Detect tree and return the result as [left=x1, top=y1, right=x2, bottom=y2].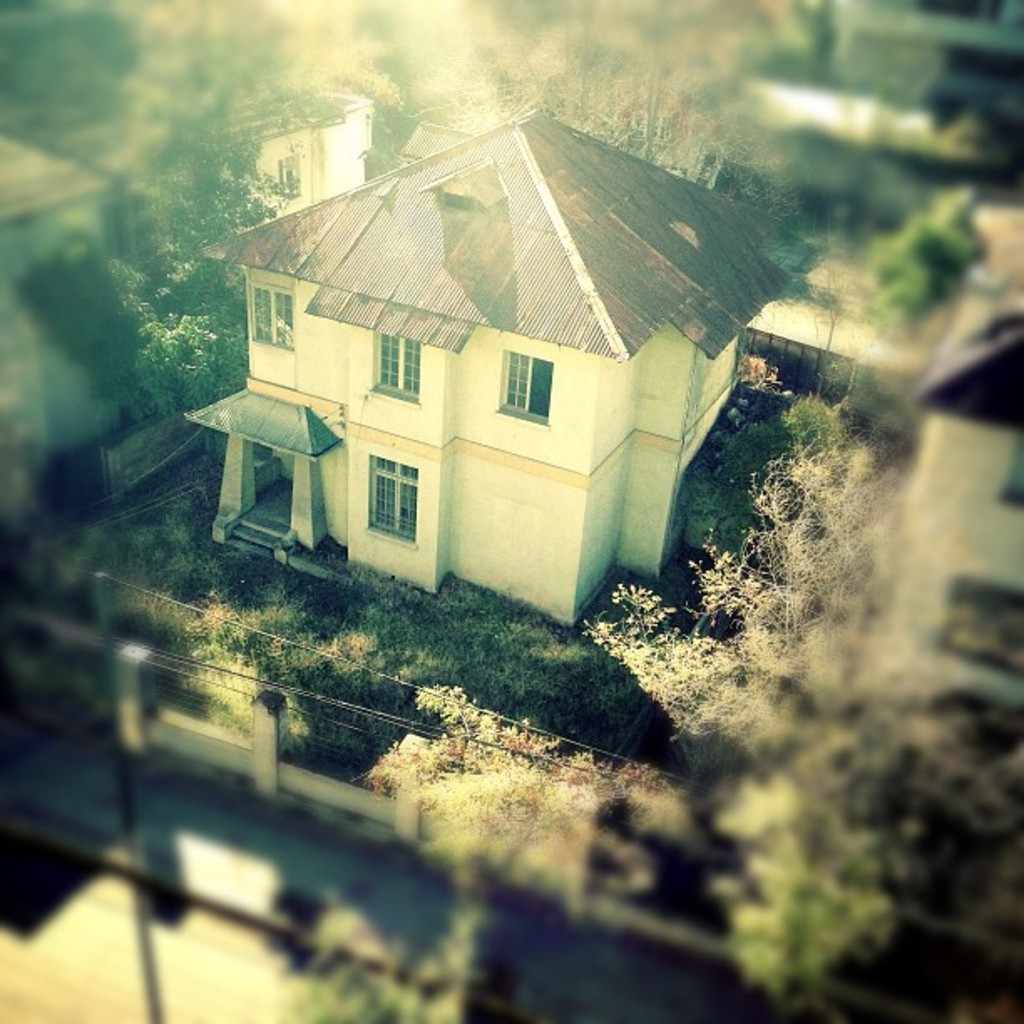
[left=0, top=0, right=400, bottom=393].
